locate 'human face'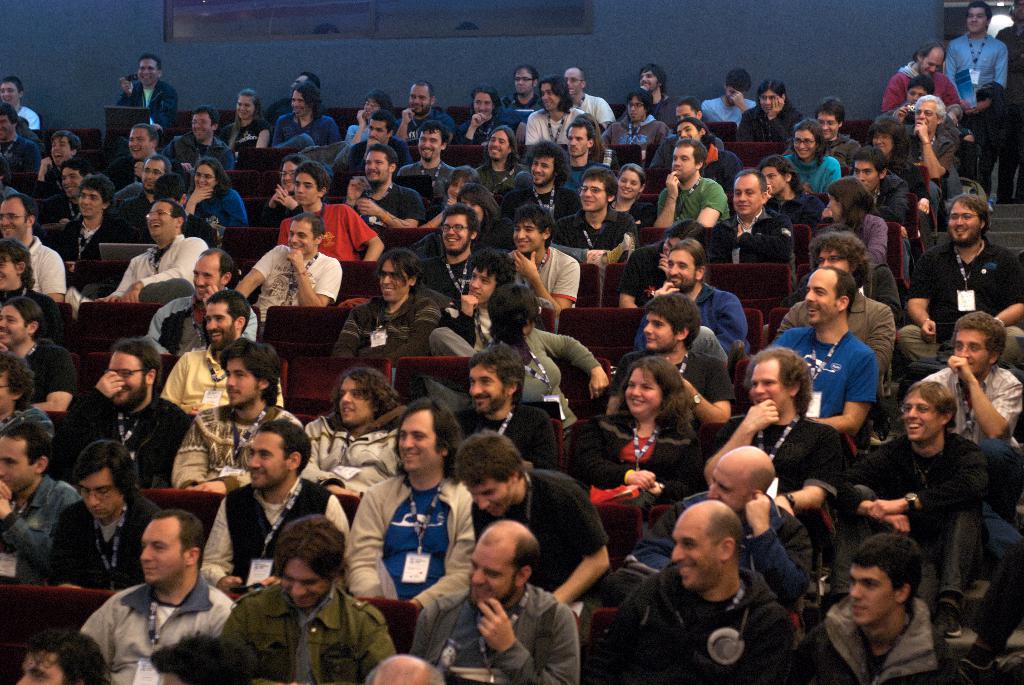
x1=752 y1=362 x2=785 y2=406
